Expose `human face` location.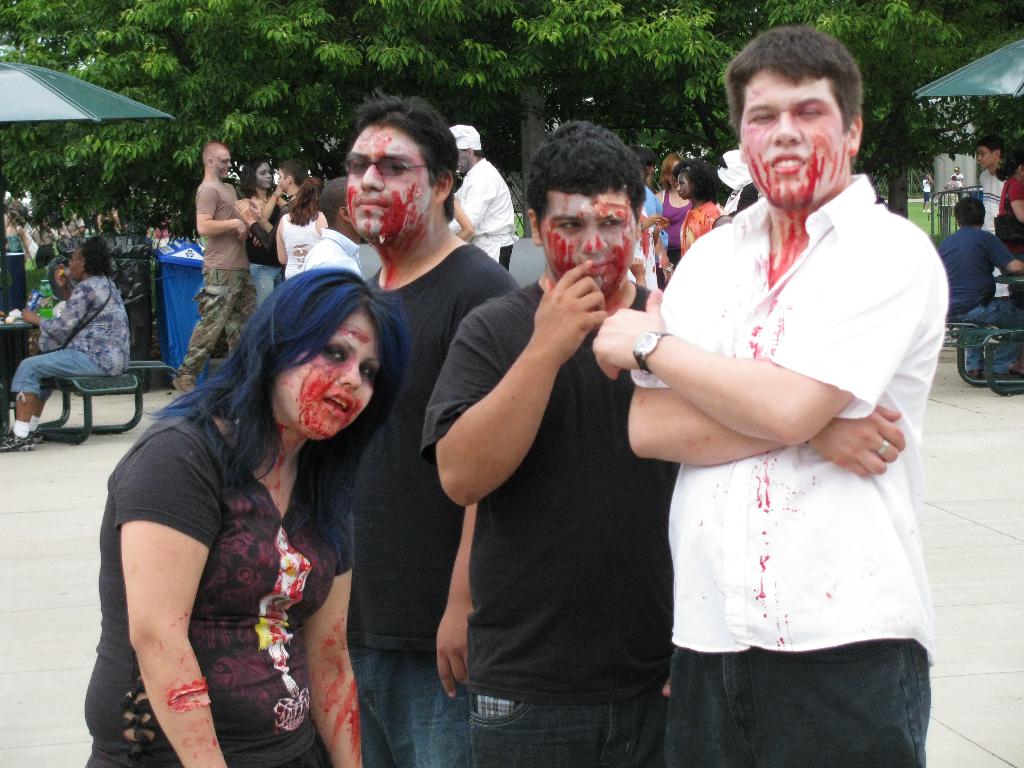
Exposed at bbox=(678, 176, 691, 202).
